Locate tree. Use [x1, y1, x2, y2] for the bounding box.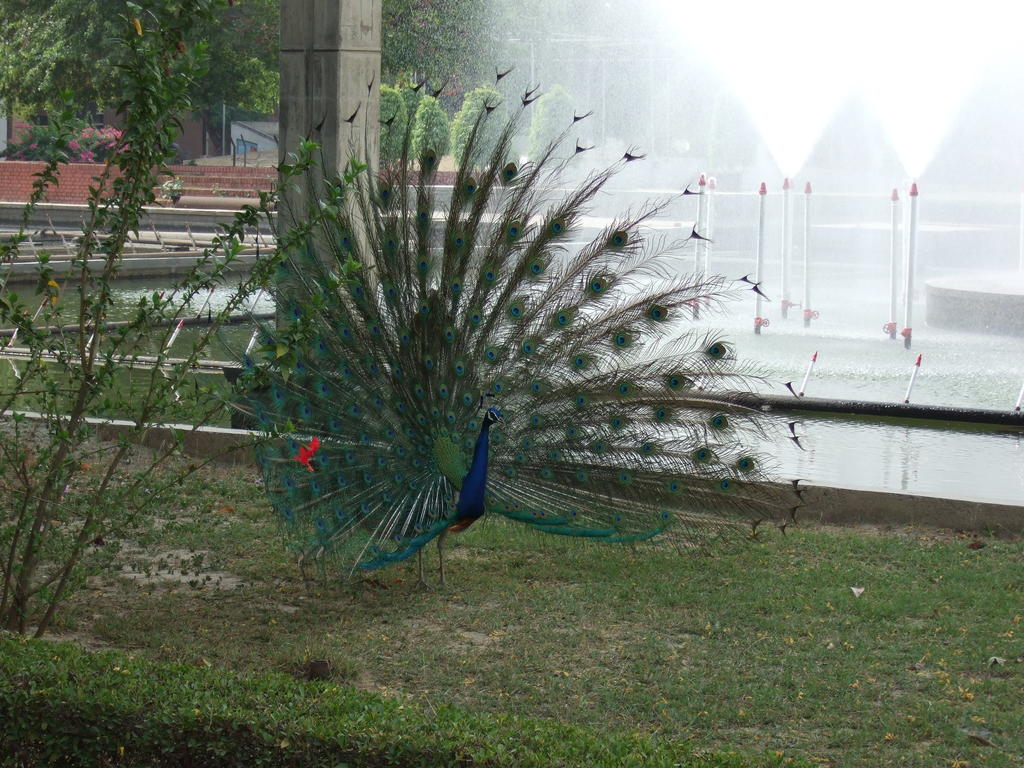
[903, 63, 1011, 186].
